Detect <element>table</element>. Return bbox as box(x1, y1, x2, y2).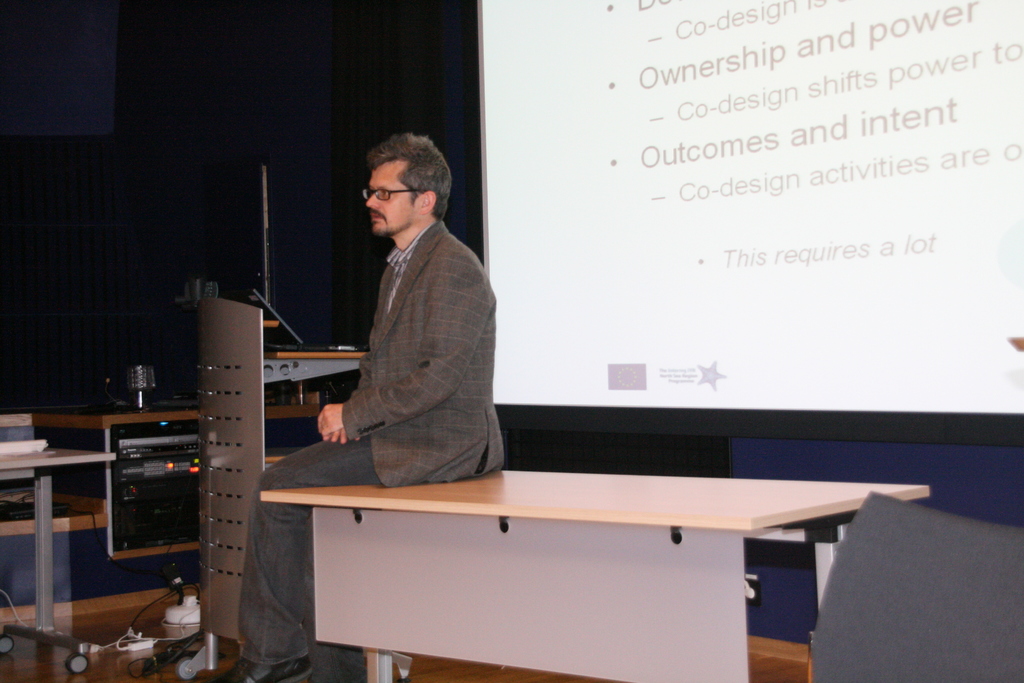
box(260, 470, 929, 682).
